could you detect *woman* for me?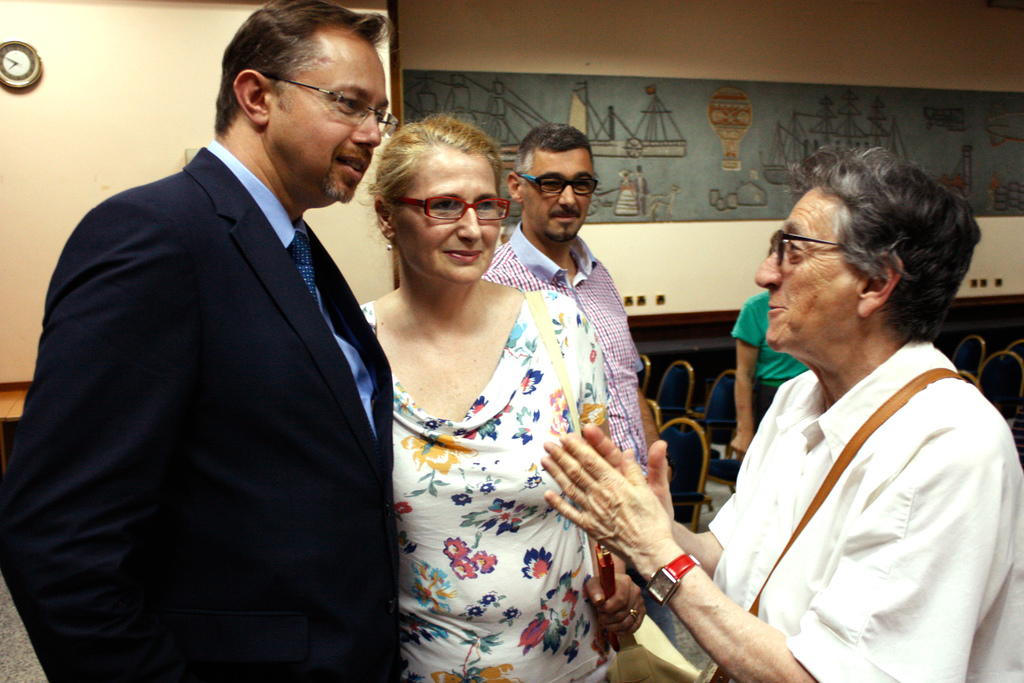
Detection result: {"x1": 351, "y1": 93, "x2": 645, "y2": 682}.
